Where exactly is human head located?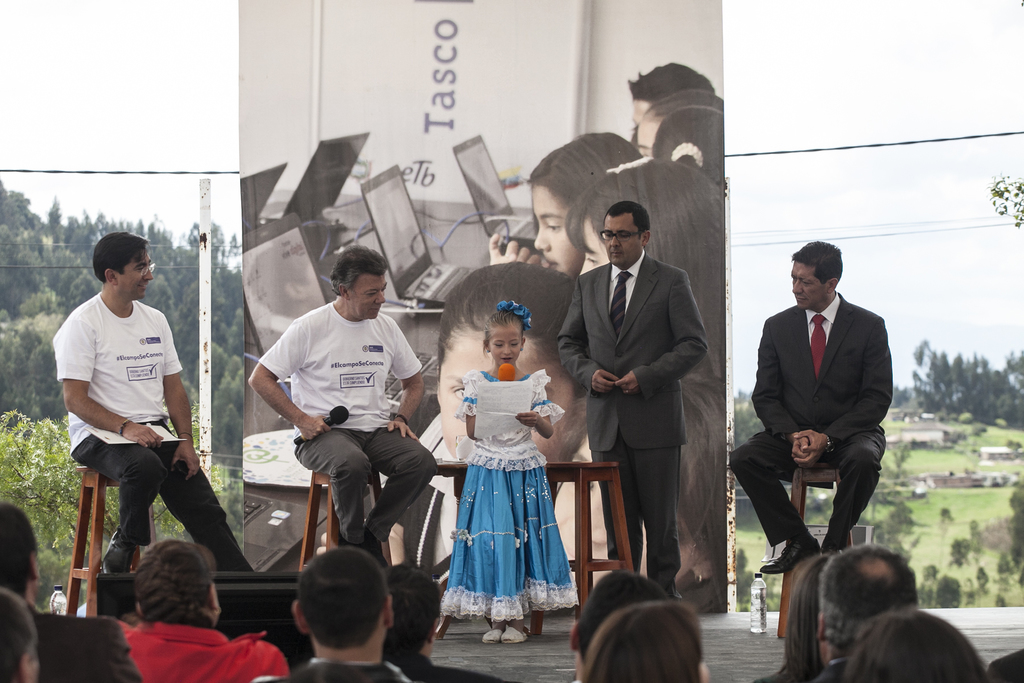
Its bounding box is <bbox>392, 565, 450, 642</bbox>.
